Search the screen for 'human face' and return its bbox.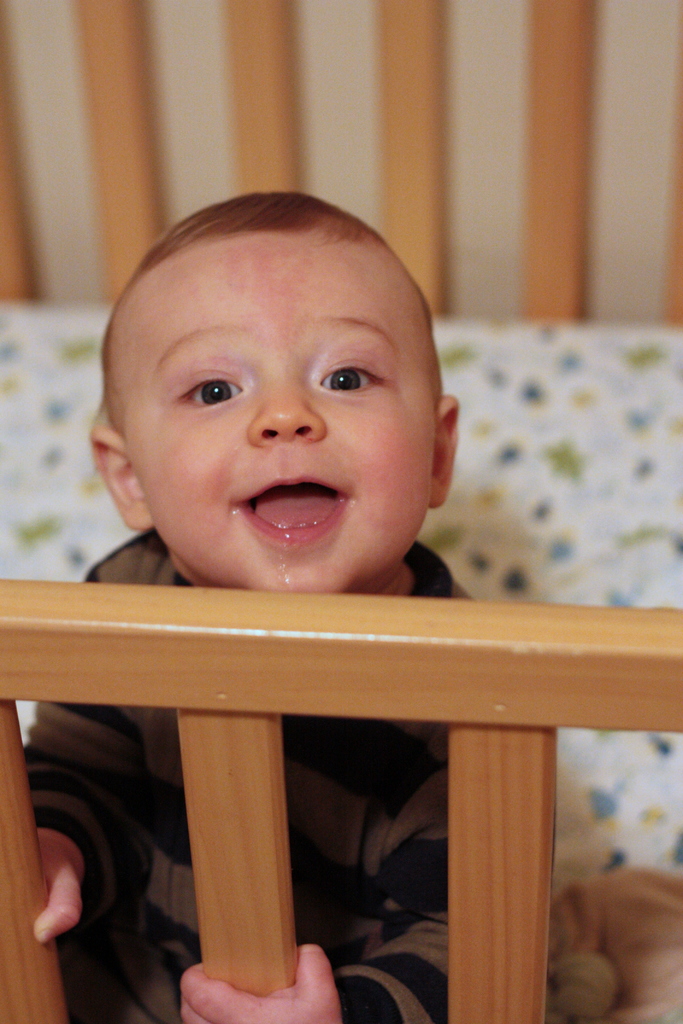
Found: 121,239,432,594.
